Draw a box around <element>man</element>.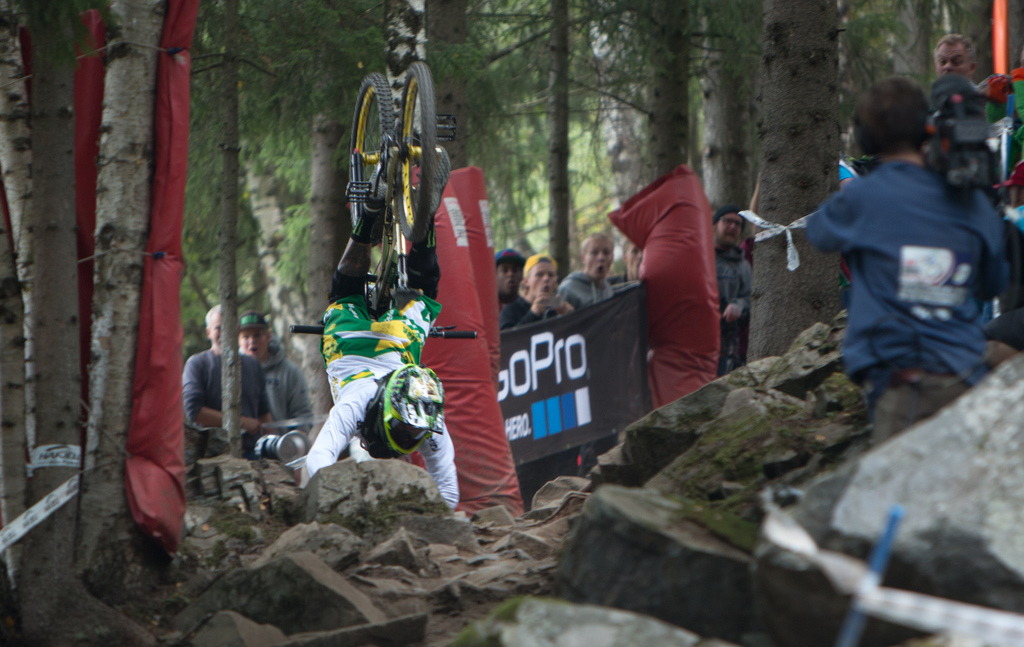
797, 72, 1007, 455.
